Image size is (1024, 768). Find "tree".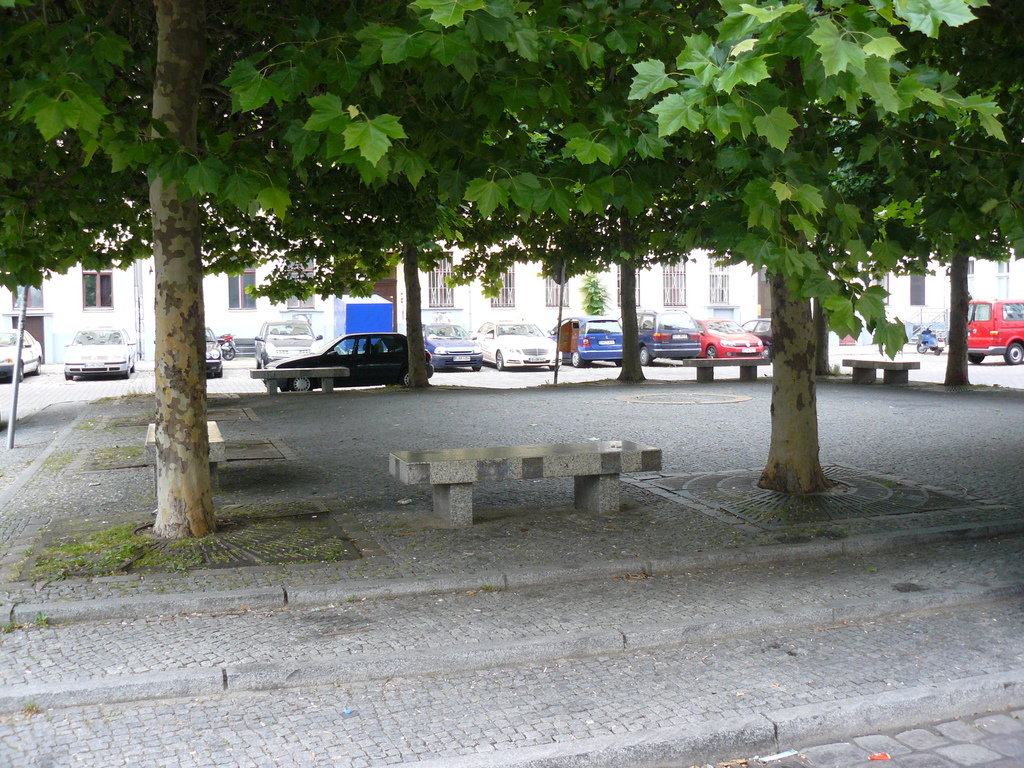
locate(505, 175, 717, 396).
